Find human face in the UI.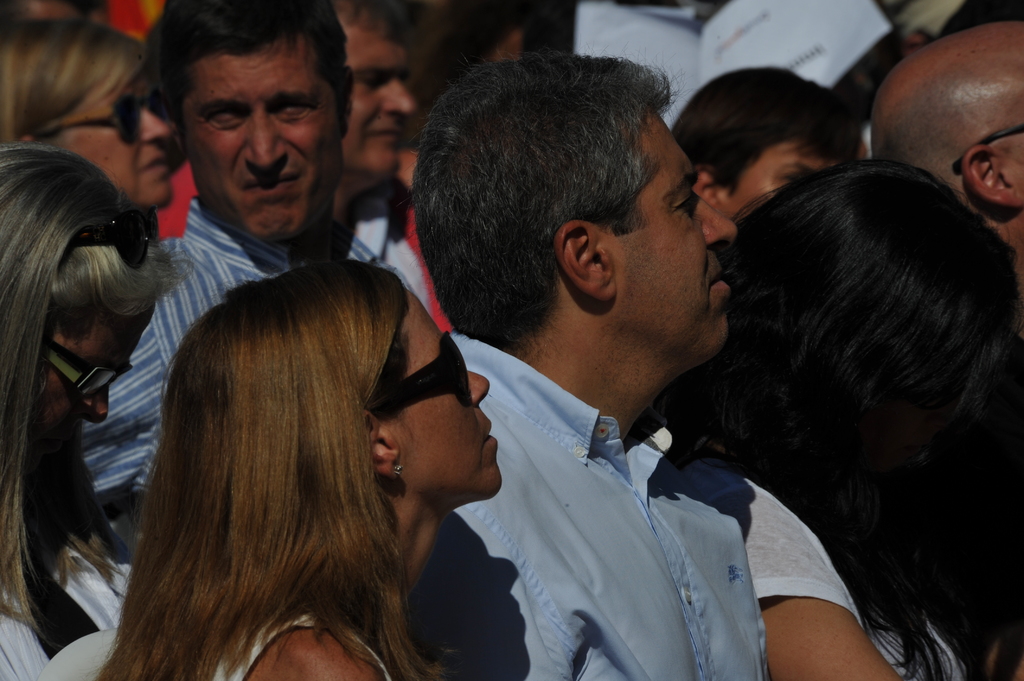
UI element at pyautogui.locateOnScreen(404, 293, 501, 502).
